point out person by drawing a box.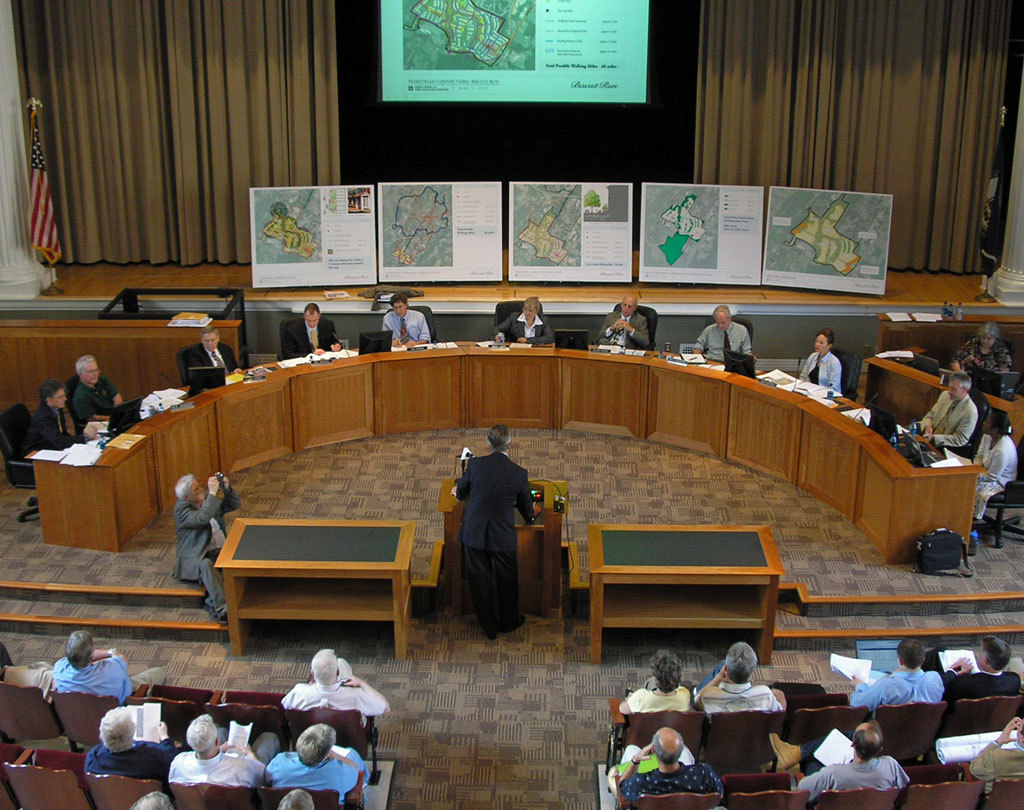
[78, 703, 180, 782].
